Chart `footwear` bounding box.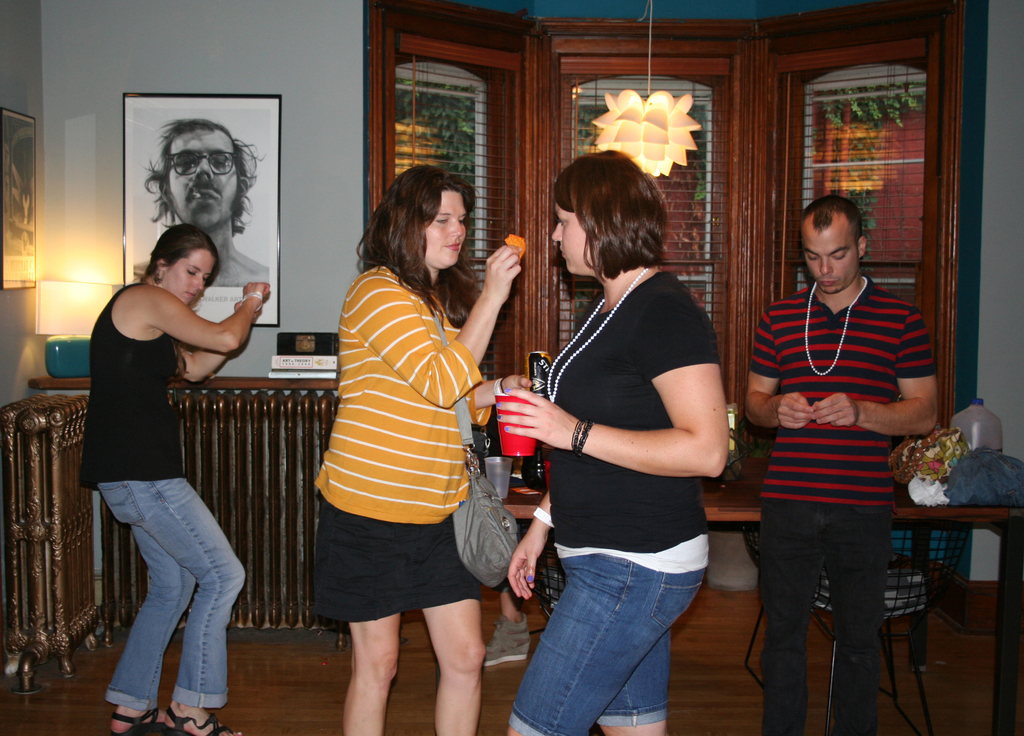
Charted: bbox=[483, 614, 530, 661].
